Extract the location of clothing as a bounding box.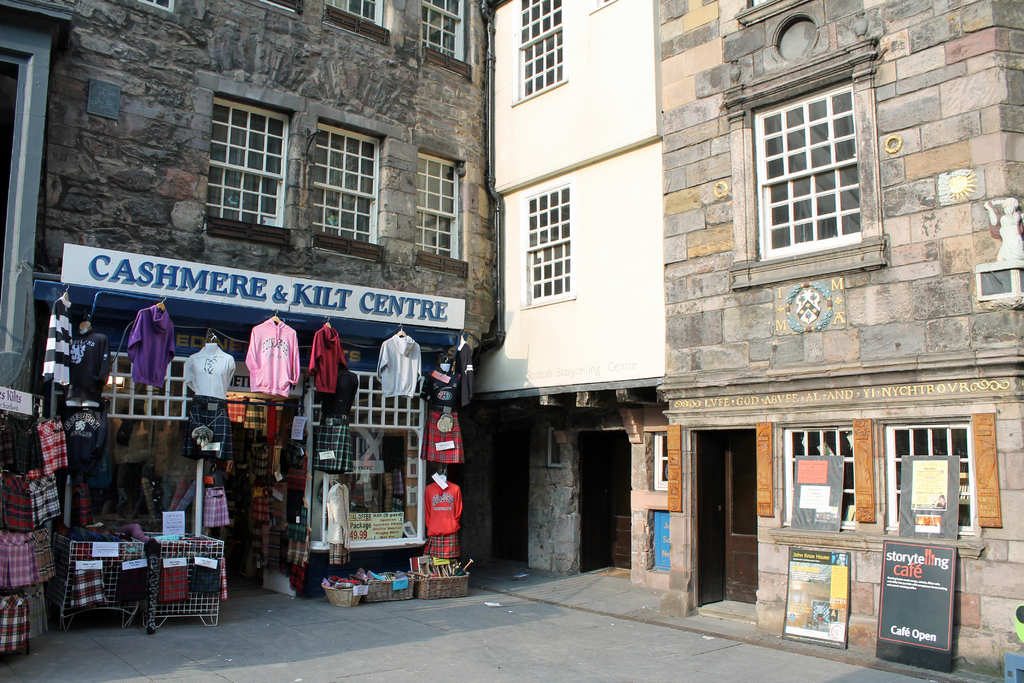
rect(129, 304, 181, 391).
